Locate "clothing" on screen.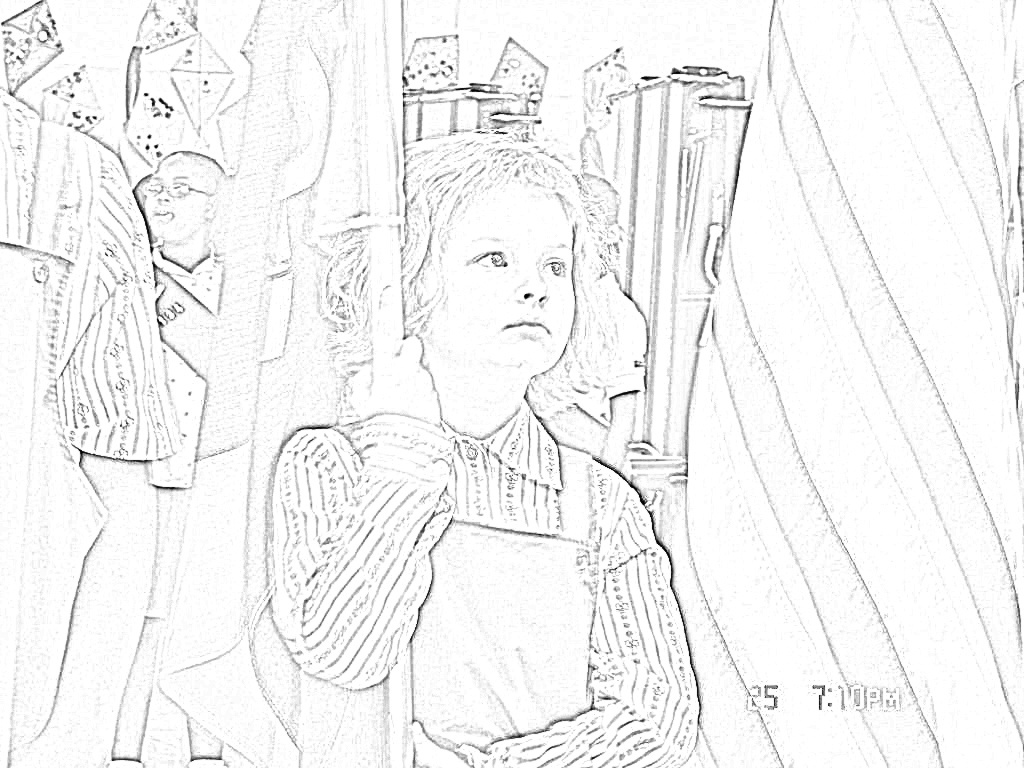
On screen at {"left": 249, "top": 292, "right": 705, "bottom": 748}.
